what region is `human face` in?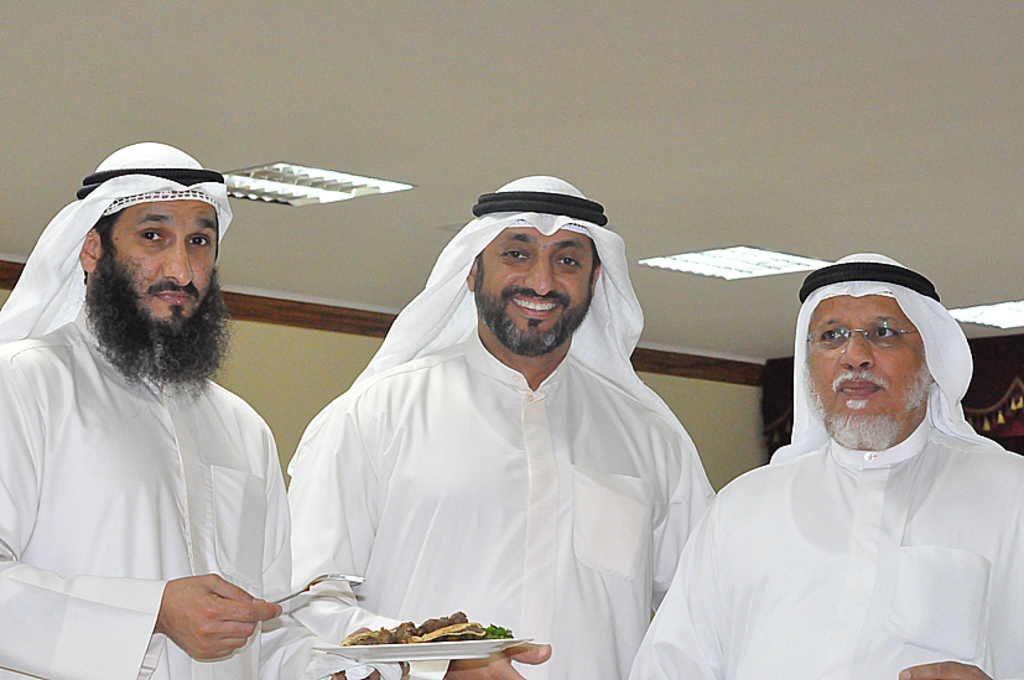
[802,305,915,445].
